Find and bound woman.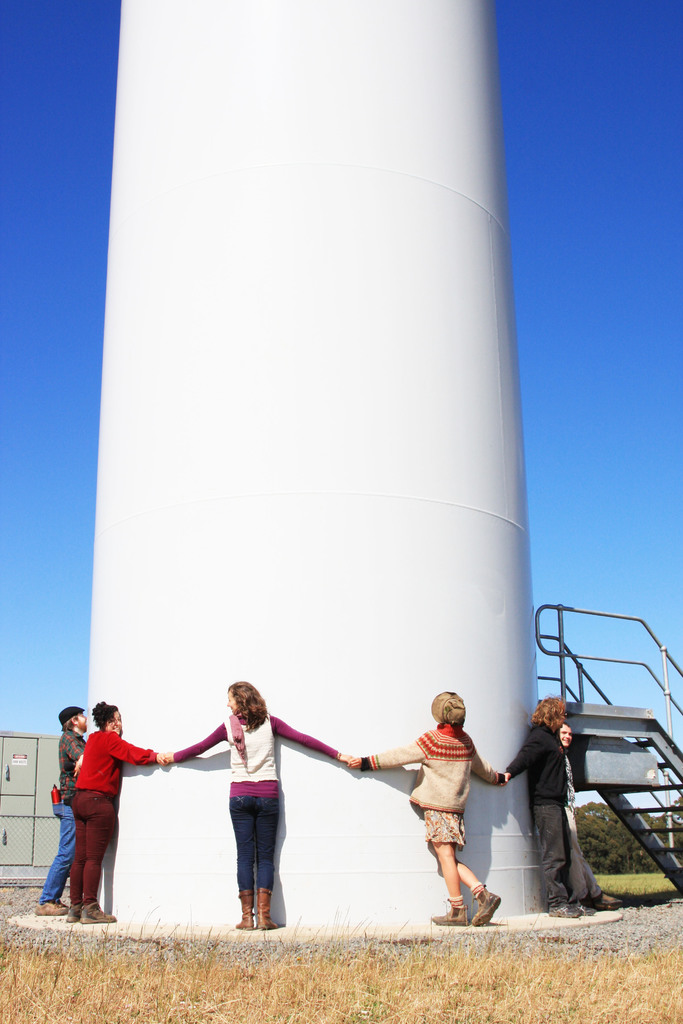
Bound: (65, 701, 157, 928).
